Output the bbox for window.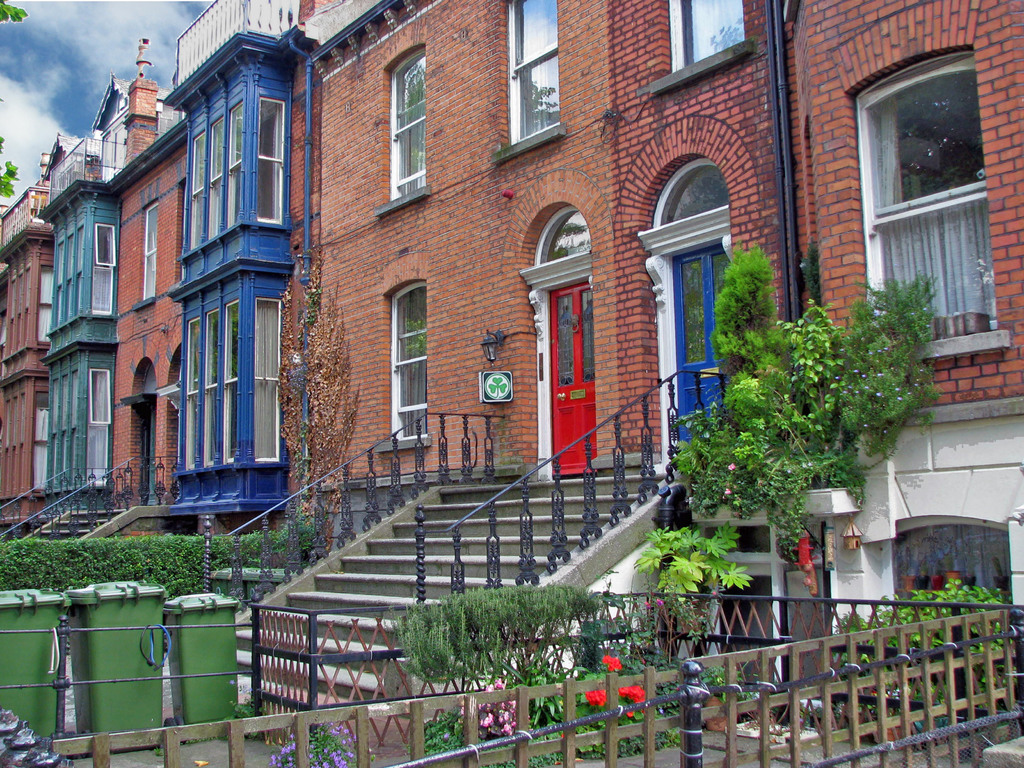
[left=90, top=223, right=116, bottom=317].
